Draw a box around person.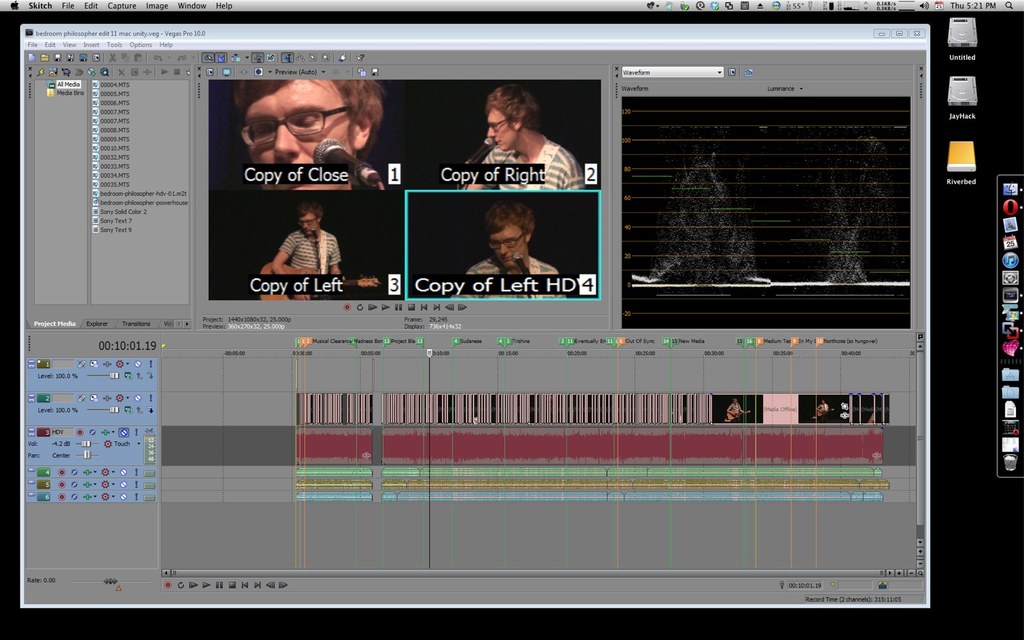
(left=465, top=202, right=568, bottom=301).
